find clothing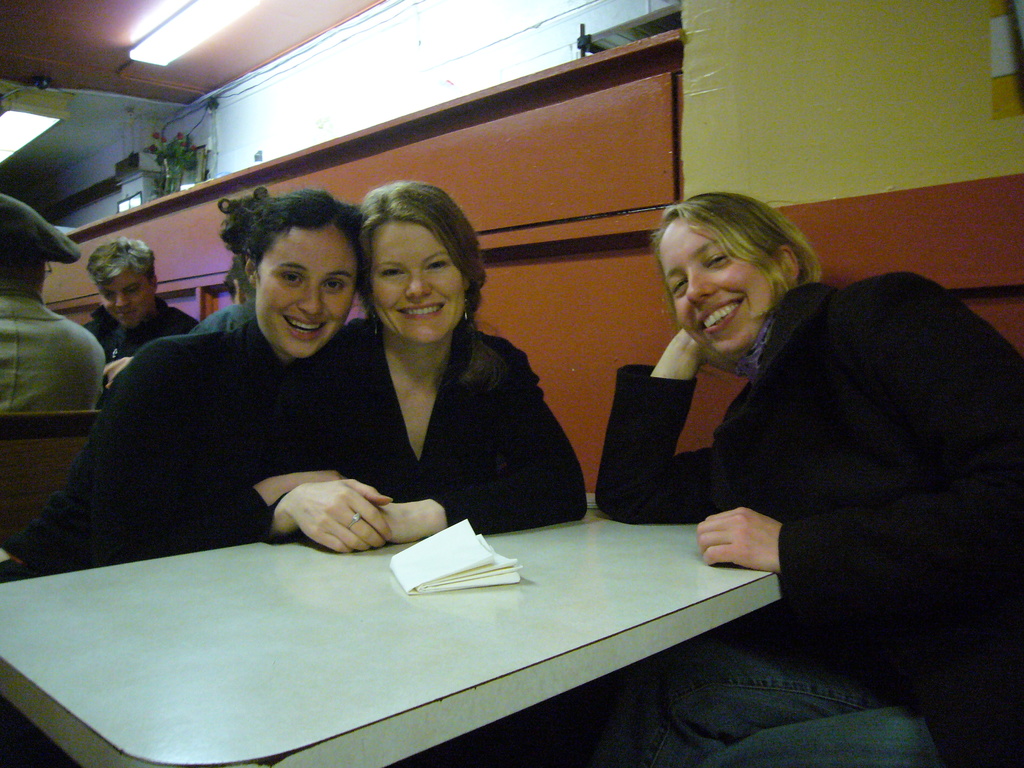
bbox=[641, 228, 1018, 711]
